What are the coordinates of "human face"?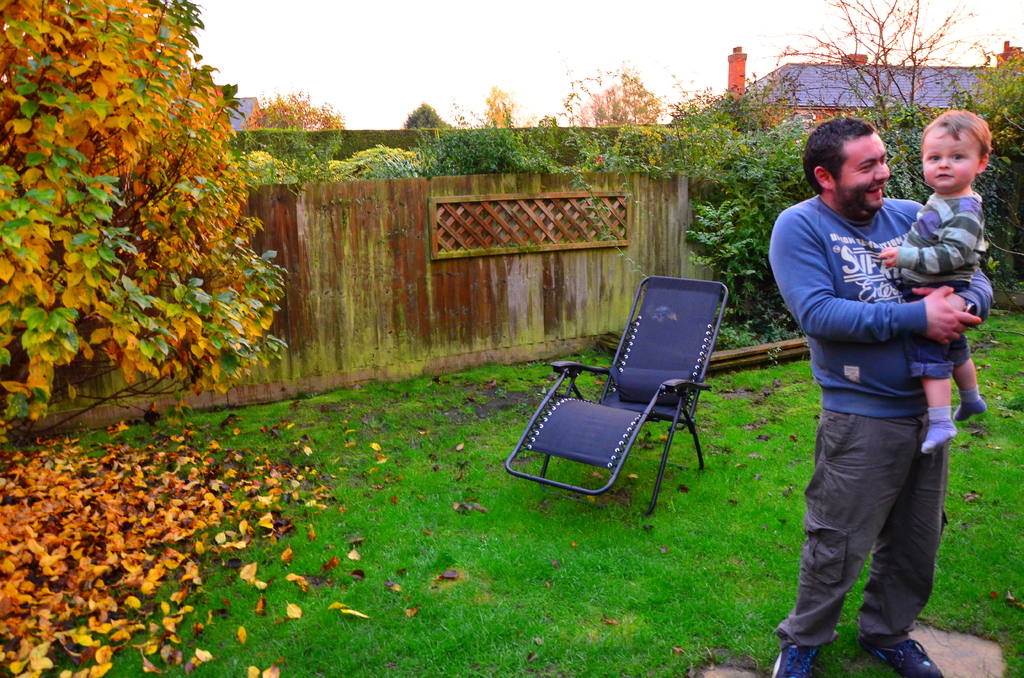
(835,134,891,217).
